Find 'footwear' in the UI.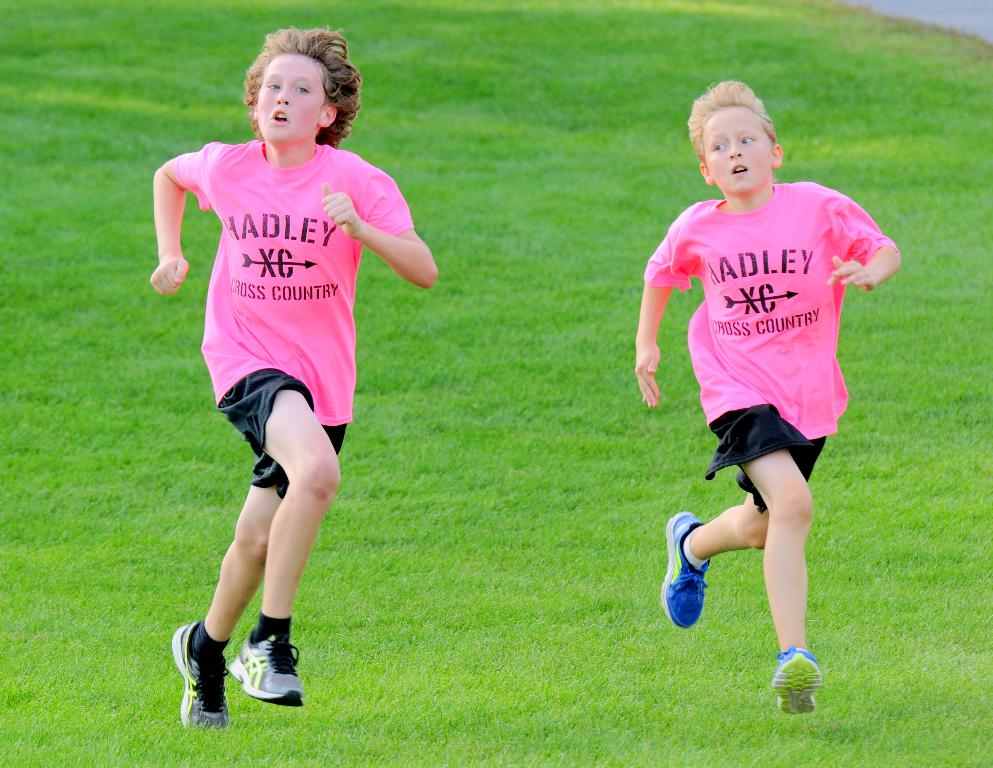
UI element at <box>773,649,825,720</box>.
